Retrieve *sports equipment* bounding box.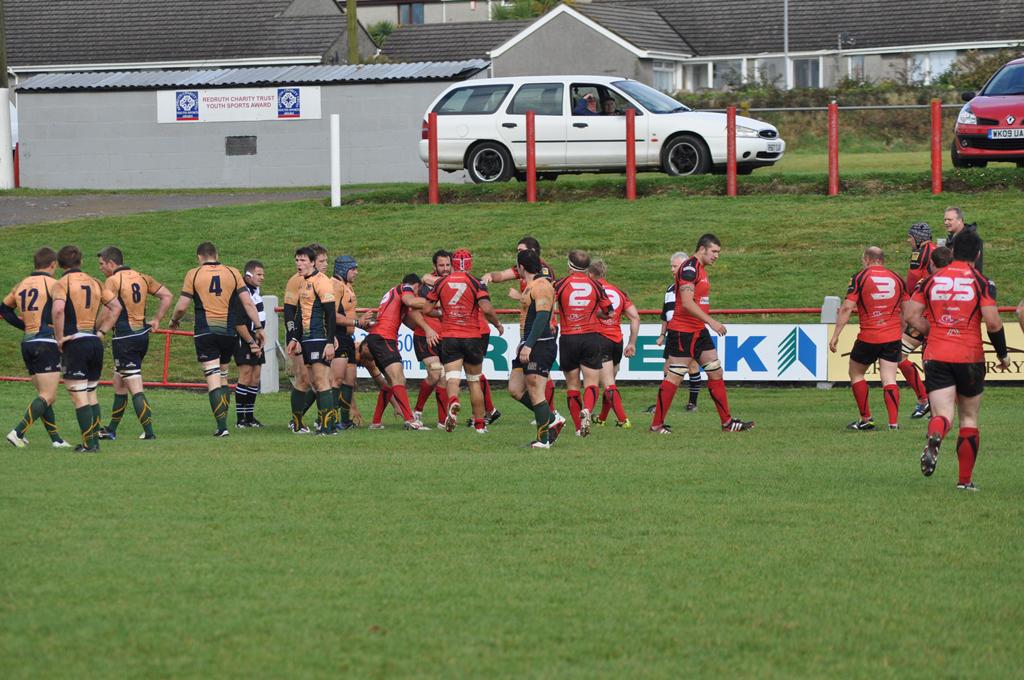
Bounding box: 908,223,935,251.
